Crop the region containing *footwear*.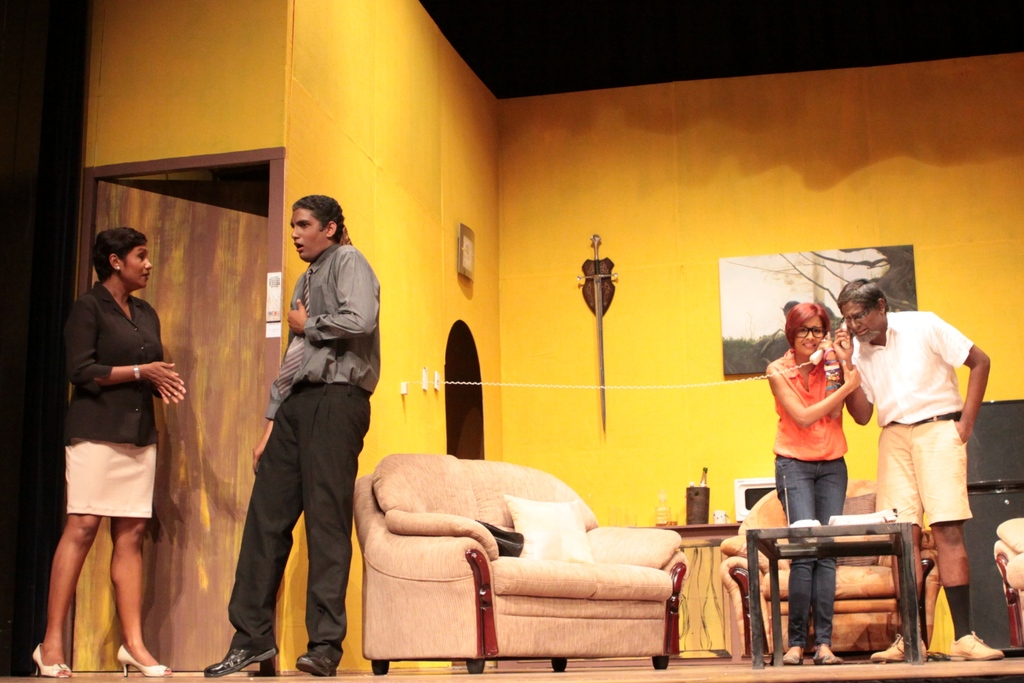
Crop region: BBox(27, 639, 72, 677).
